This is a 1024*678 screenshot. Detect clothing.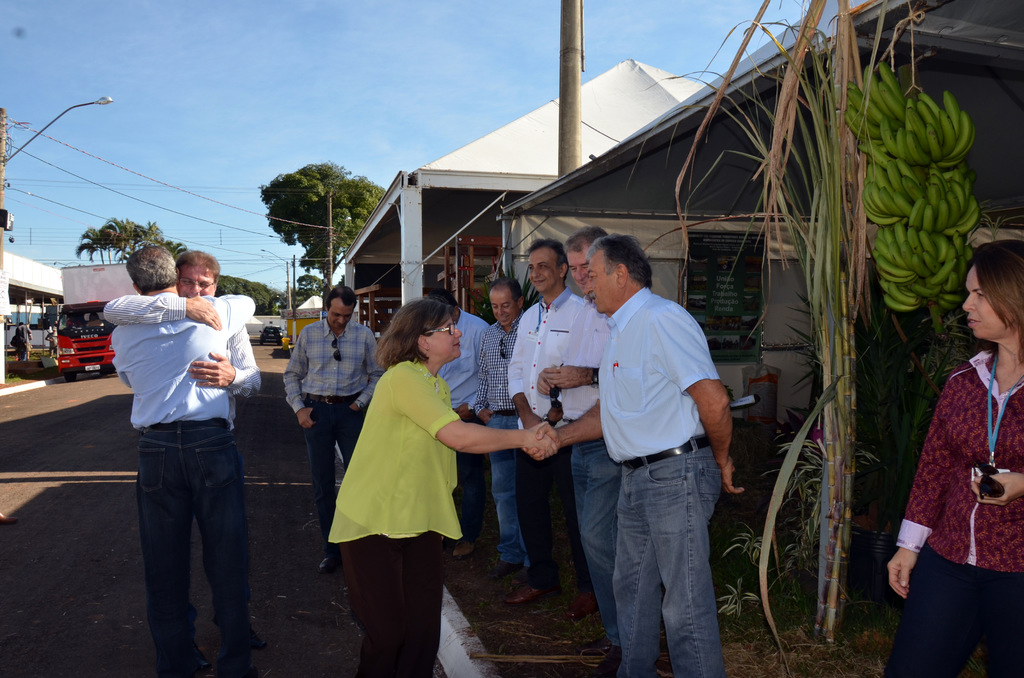
x1=893 y1=355 x2=1023 y2=675.
